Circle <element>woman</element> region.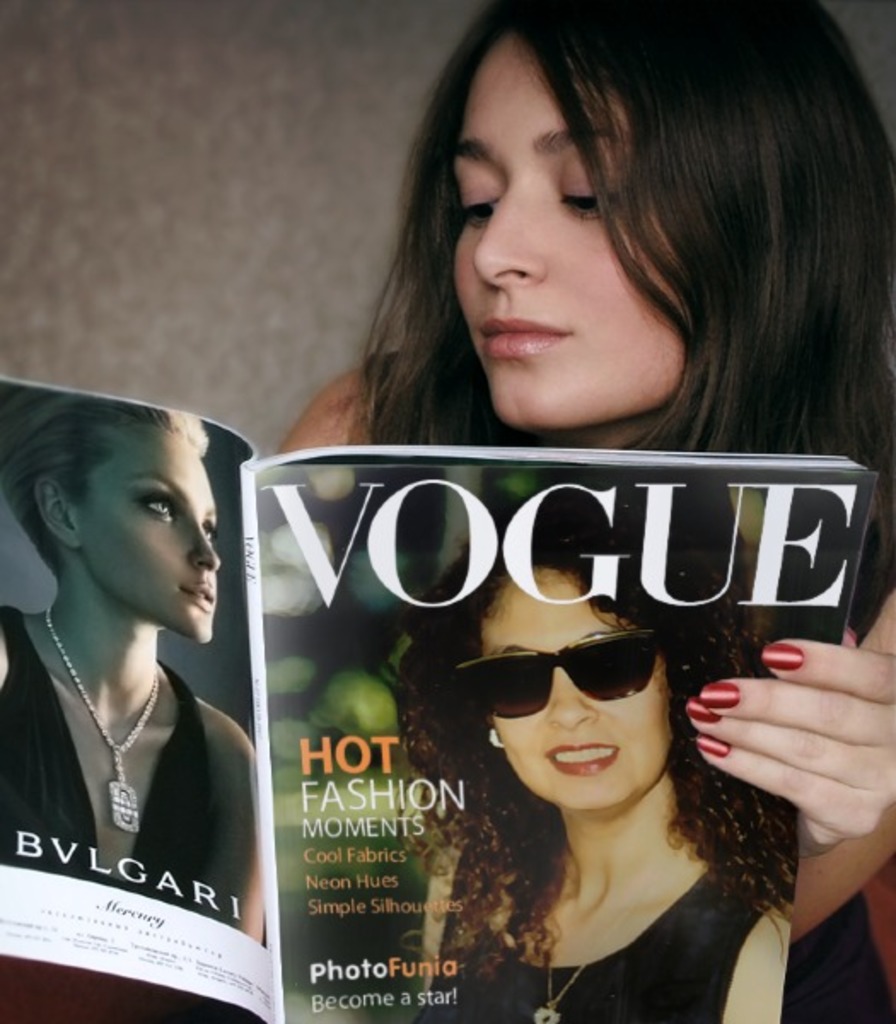
Region: (x1=276, y1=0, x2=894, y2=1022).
